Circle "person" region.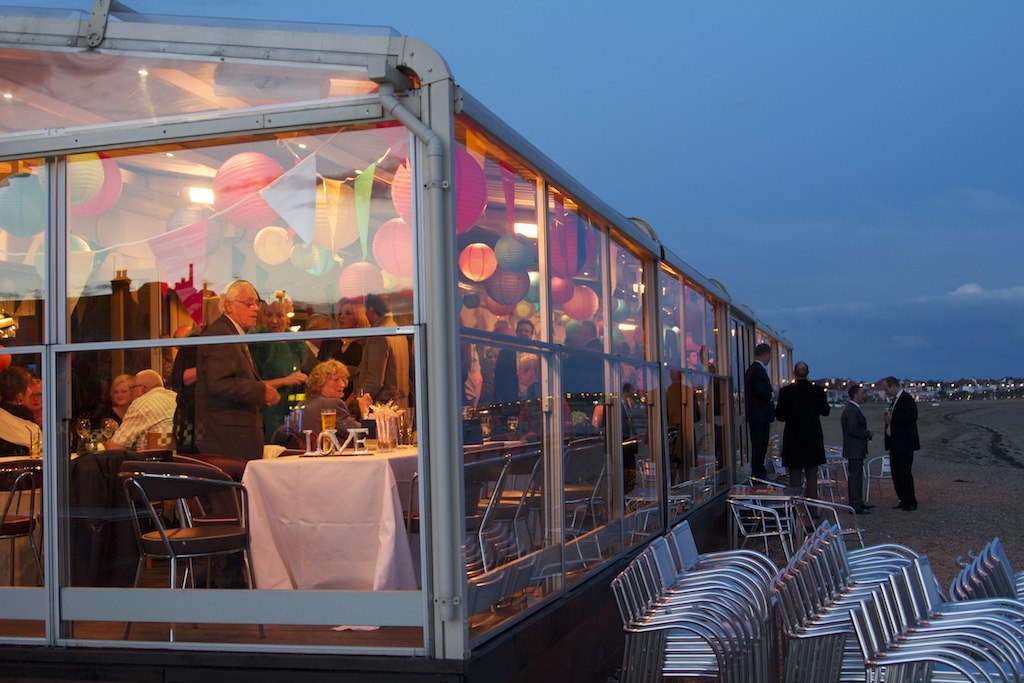
Region: 838:380:873:510.
